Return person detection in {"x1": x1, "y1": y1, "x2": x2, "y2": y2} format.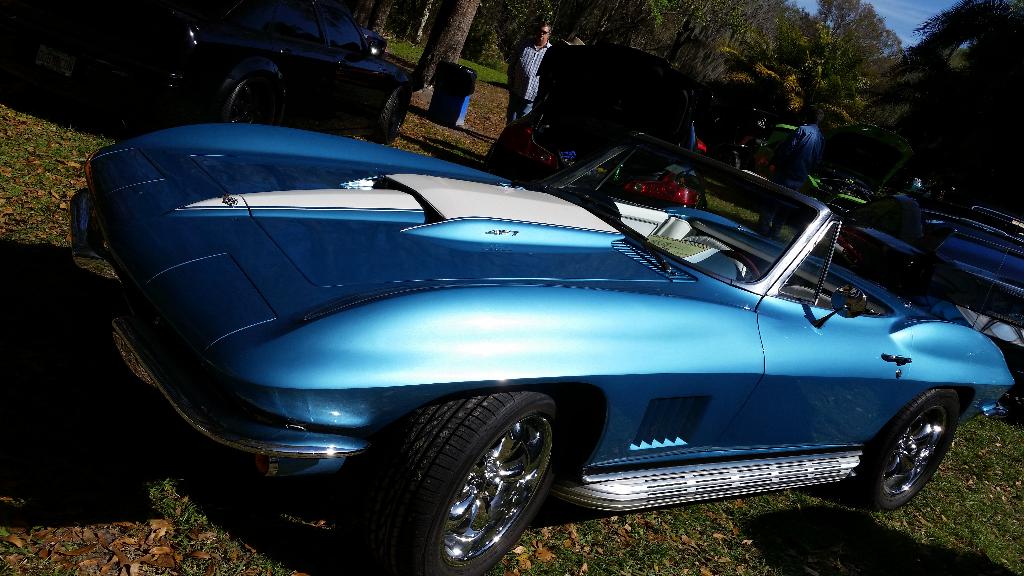
{"x1": 514, "y1": 26, "x2": 553, "y2": 125}.
